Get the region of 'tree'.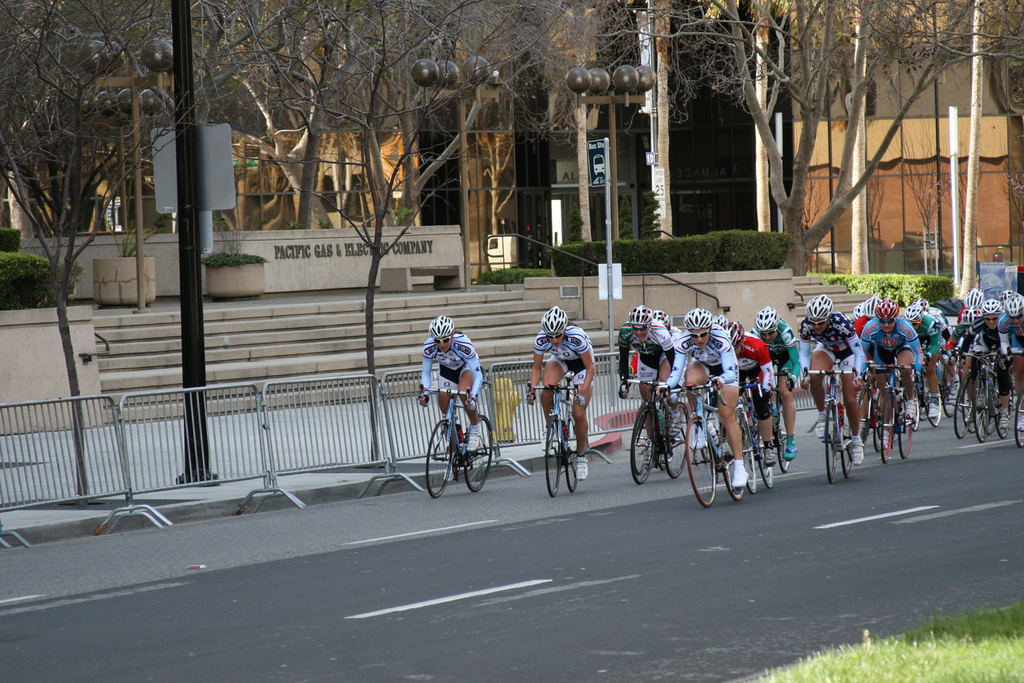
l=17, t=14, r=158, b=330.
